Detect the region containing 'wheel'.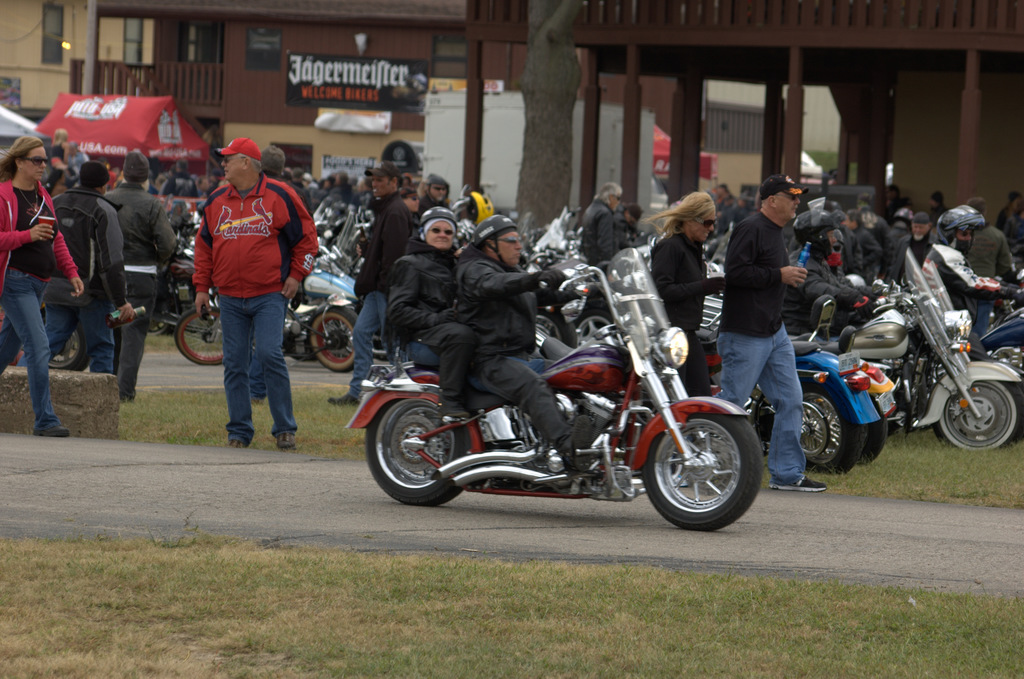
(x1=640, y1=407, x2=762, y2=537).
